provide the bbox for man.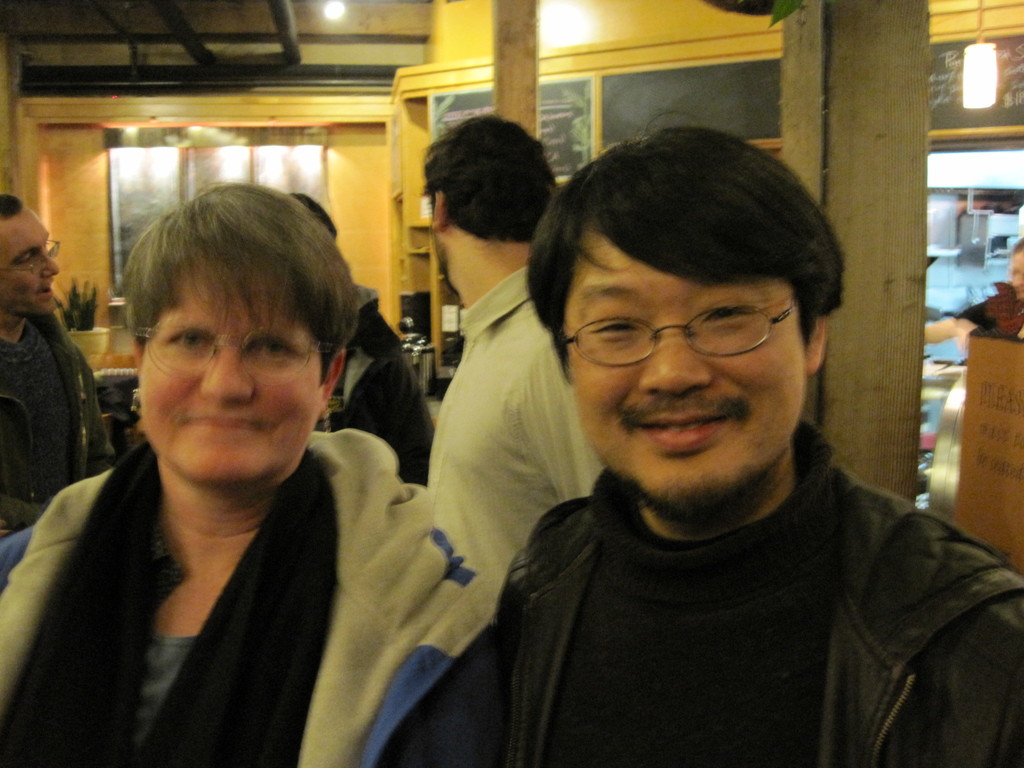
427:113:606:603.
